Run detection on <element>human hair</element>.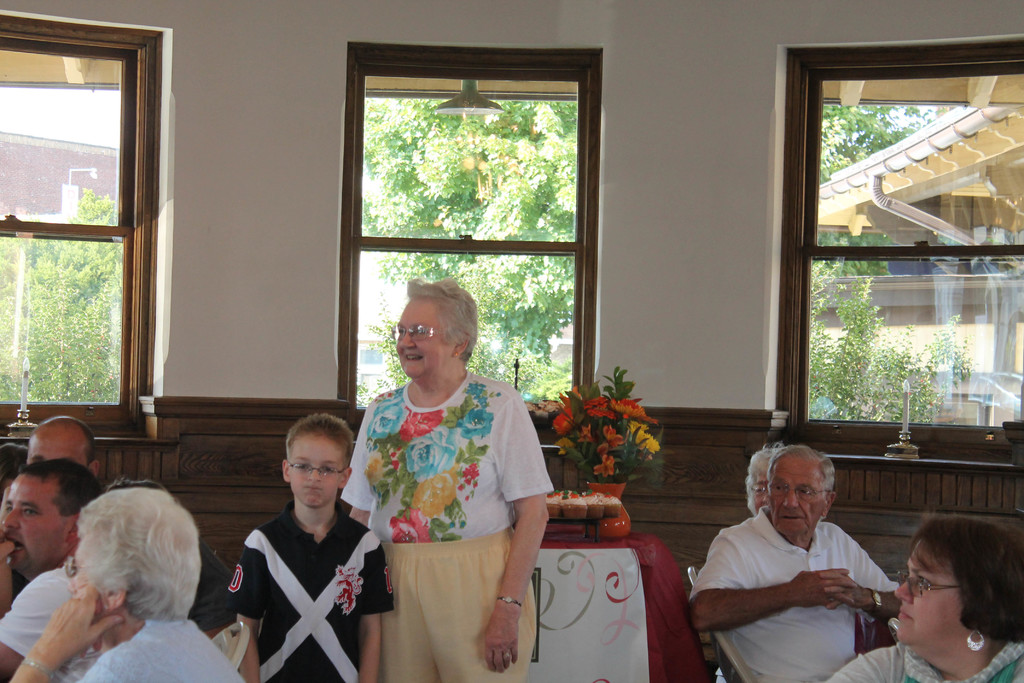
Result: crop(19, 455, 102, 513).
